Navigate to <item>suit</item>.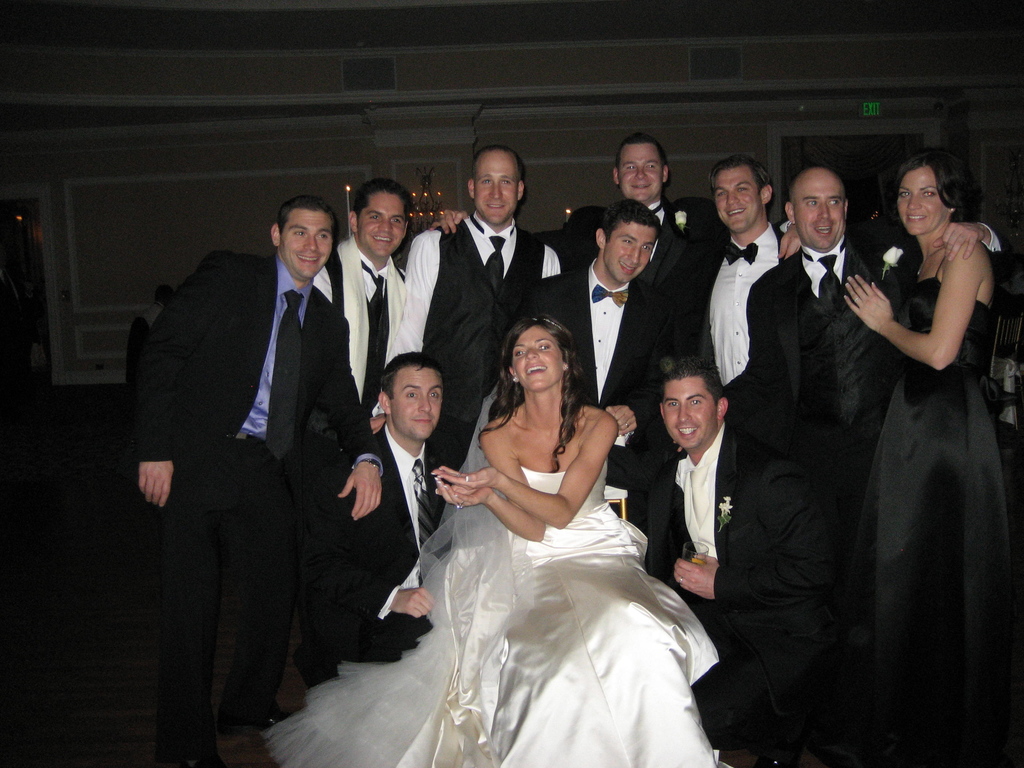
Navigation target: 516/269/685/585.
